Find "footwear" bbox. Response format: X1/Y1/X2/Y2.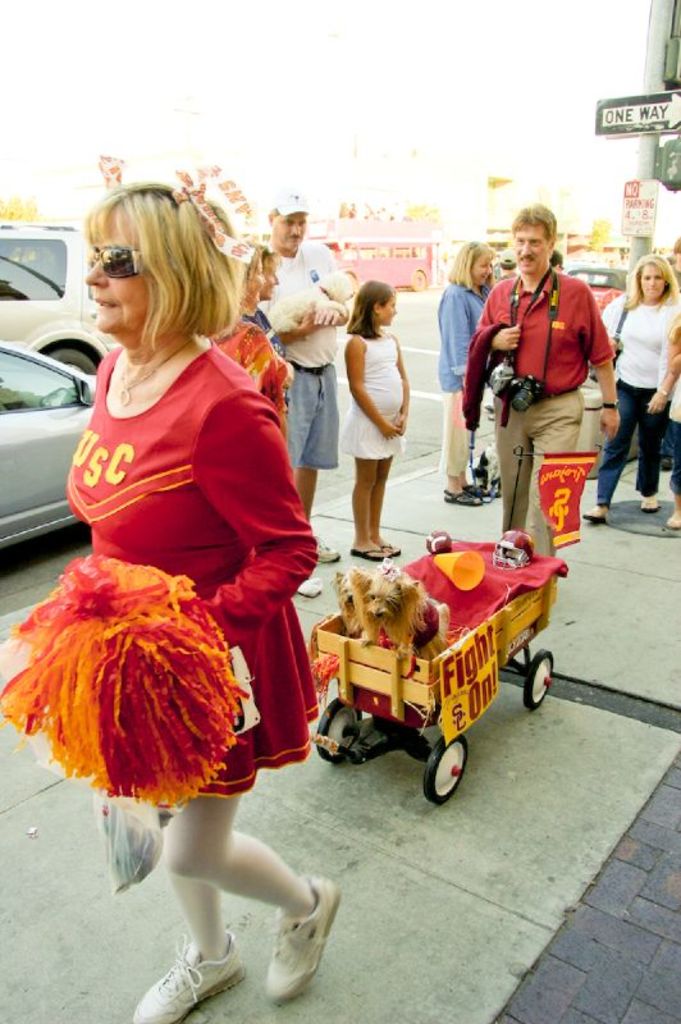
442/490/483/509.
